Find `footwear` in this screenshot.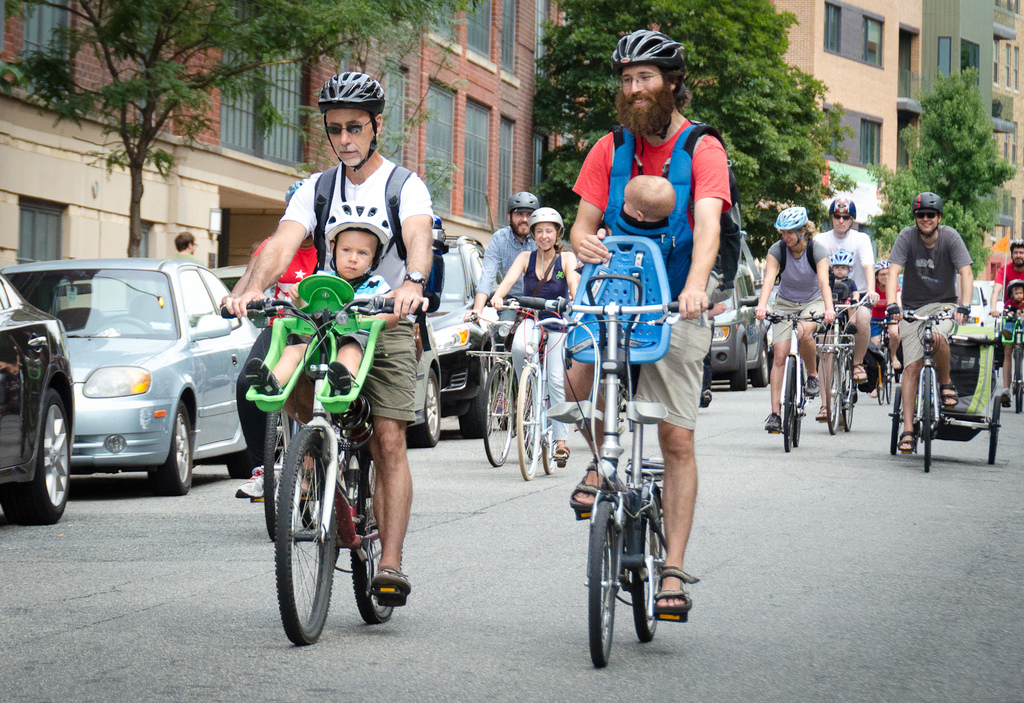
The bounding box for `footwear` is box(651, 564, 701, 618).
